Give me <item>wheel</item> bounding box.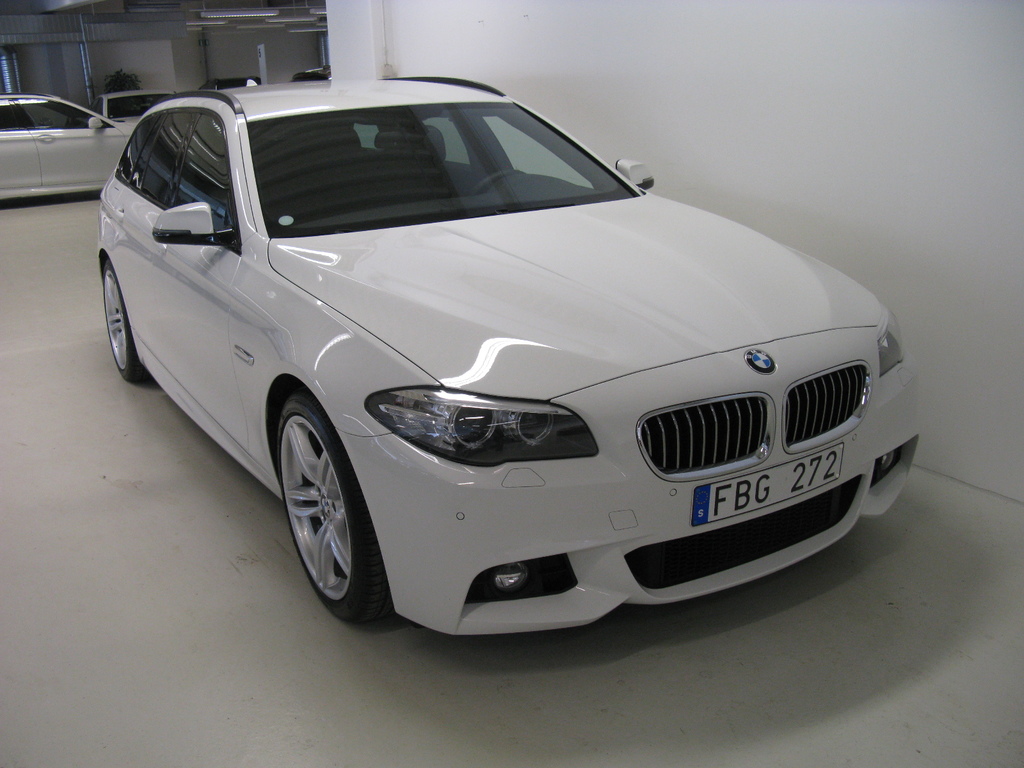
66,116,72,128.
